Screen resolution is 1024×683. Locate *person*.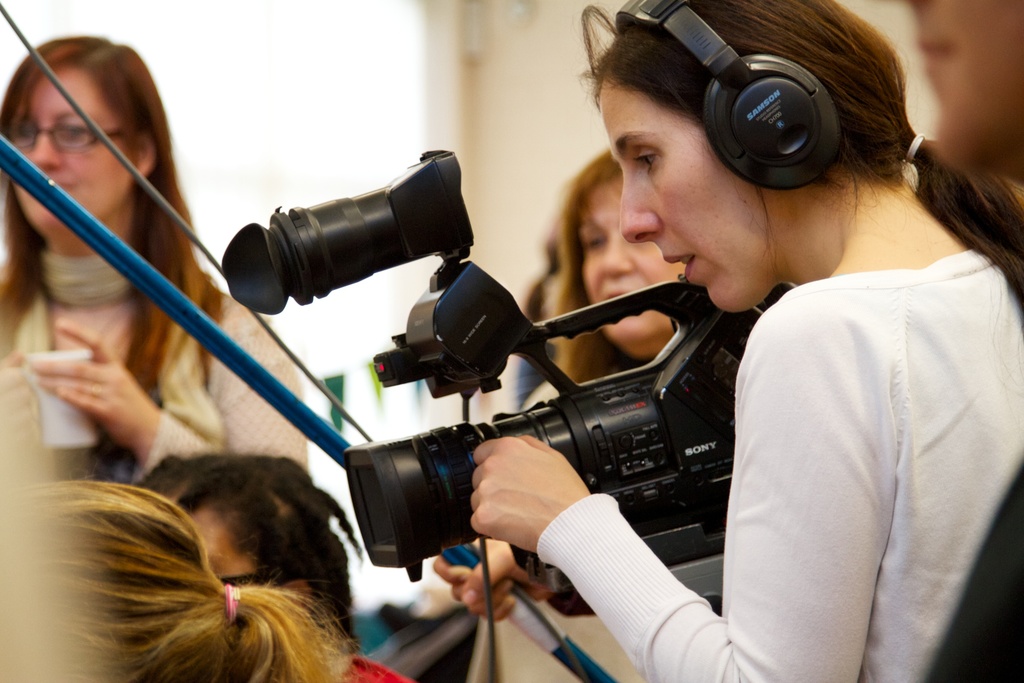
l=0, t=482, r=362, b=682.
